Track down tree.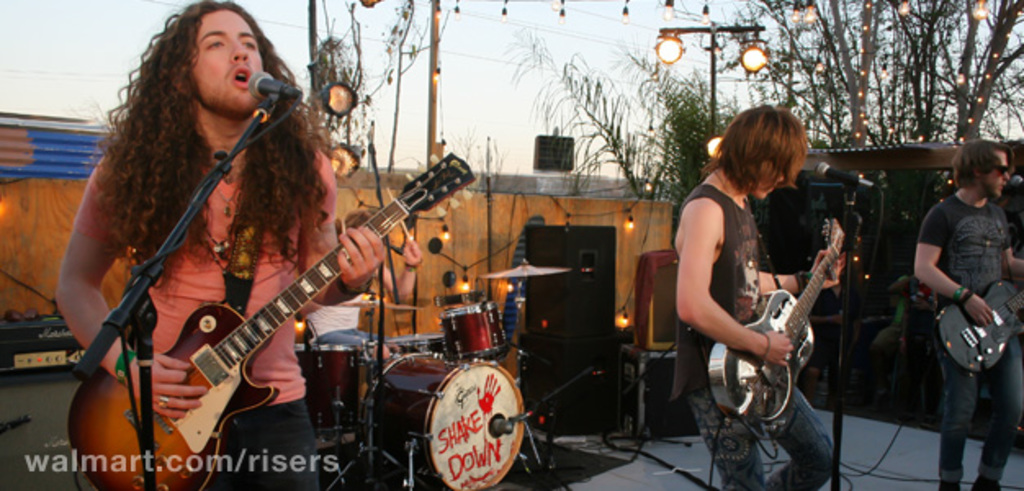
Tracked to locate(505, 25, 749, 214).
